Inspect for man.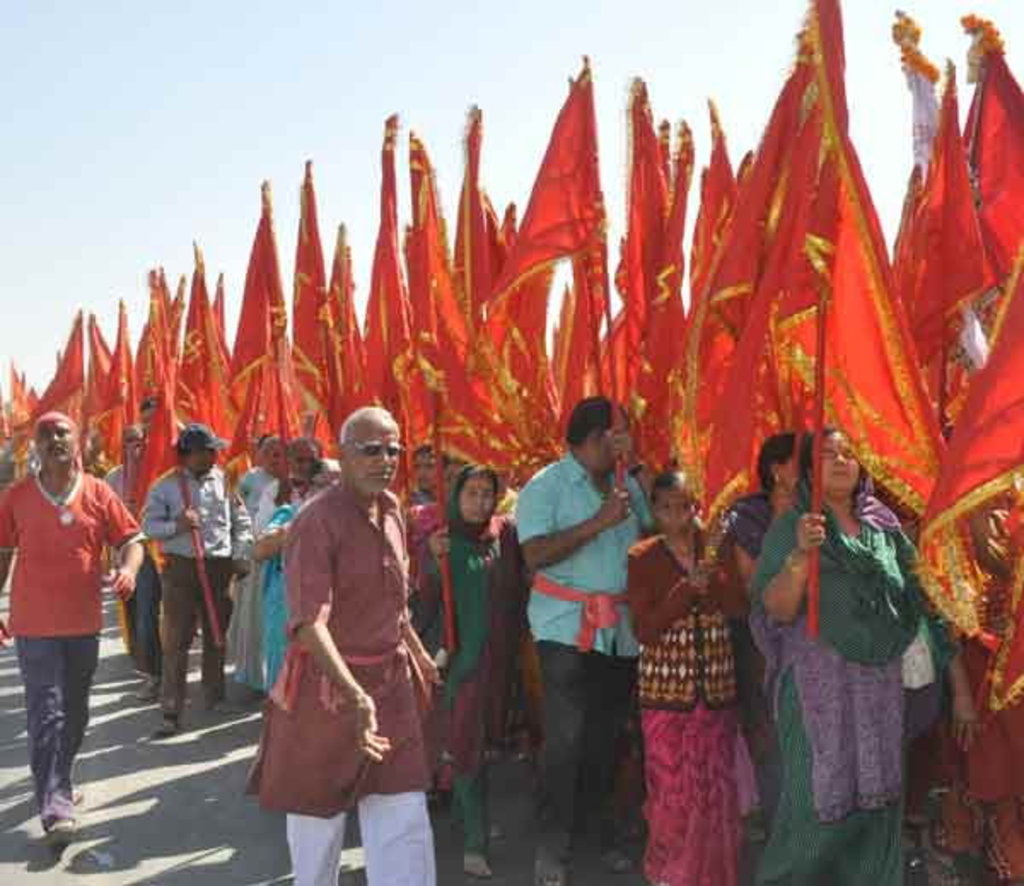
Inspection: (514,382,678,884).
